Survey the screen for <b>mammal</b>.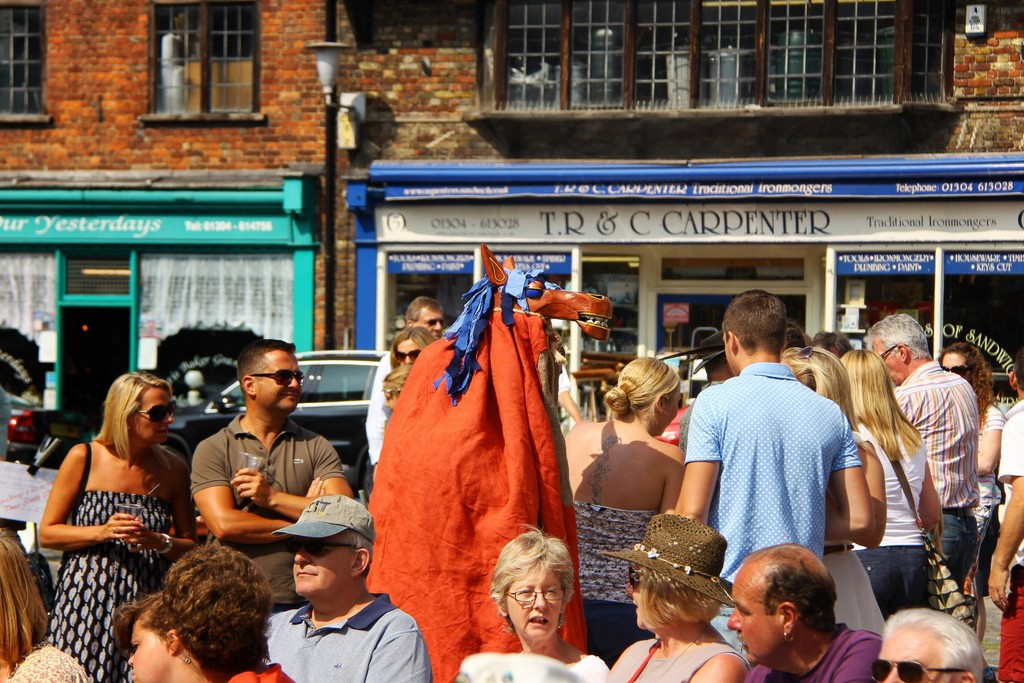
Survey found: {"left": 934, "top": 340, "right": 1006, "bottom": 641}.
